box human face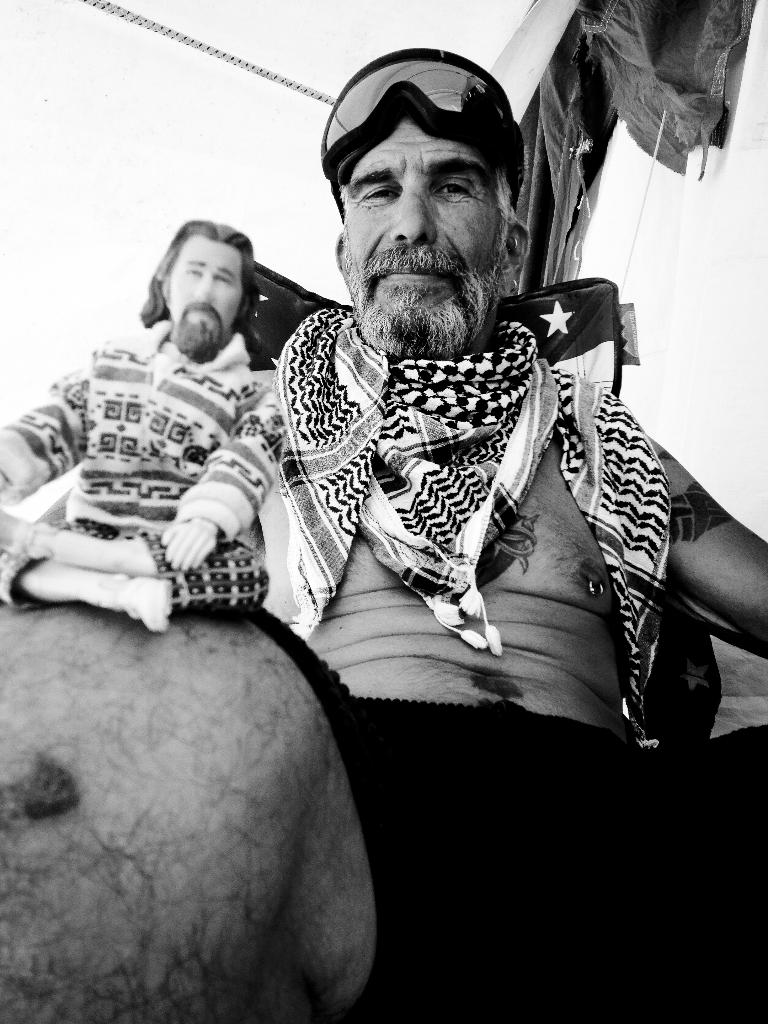
bbox=[170, 239, 243, 347]
